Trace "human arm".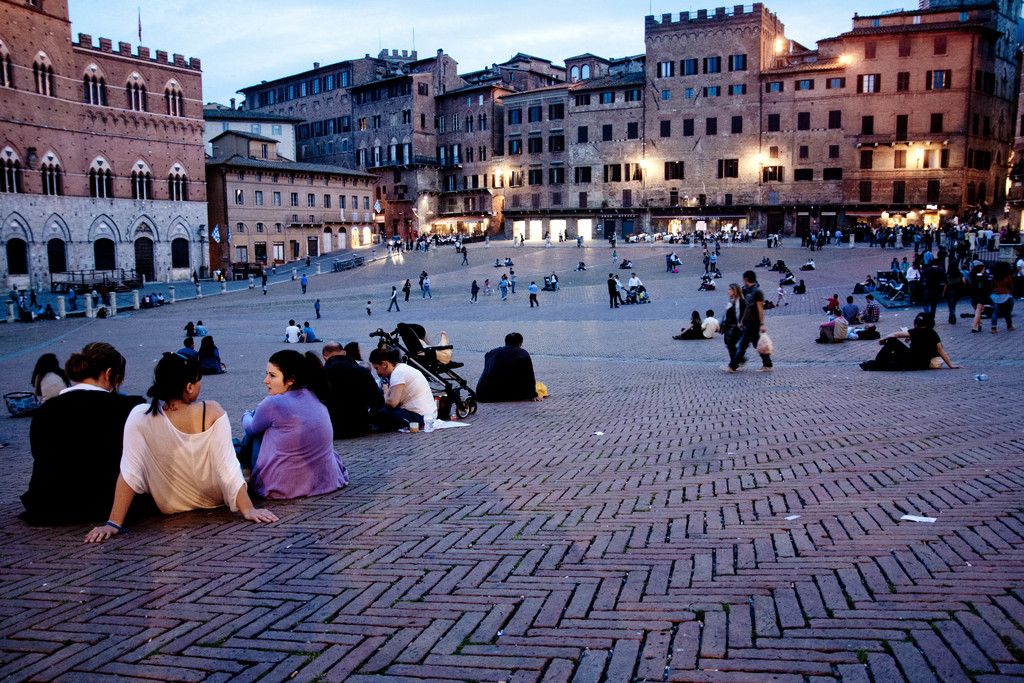
Traced to detection(699, 317, 706, 331).
